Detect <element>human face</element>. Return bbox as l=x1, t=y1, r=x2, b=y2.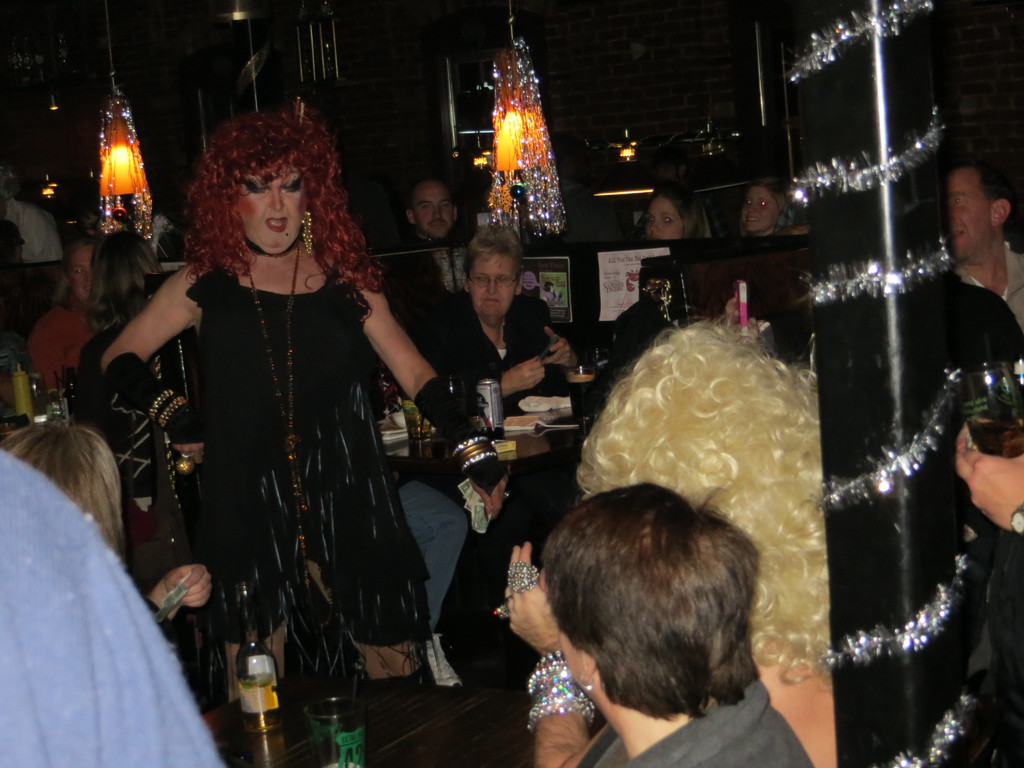
l=947, t=166, r=999, b=260.
